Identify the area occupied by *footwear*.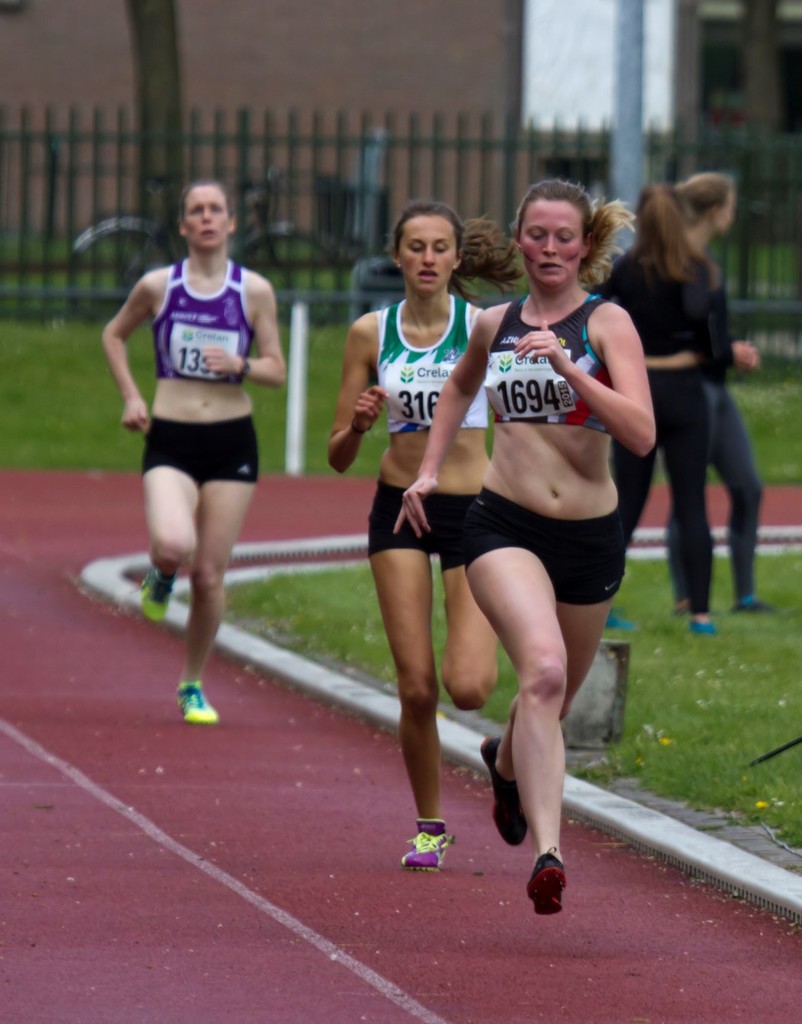
Area: detection(690, 614, 722, 635).
